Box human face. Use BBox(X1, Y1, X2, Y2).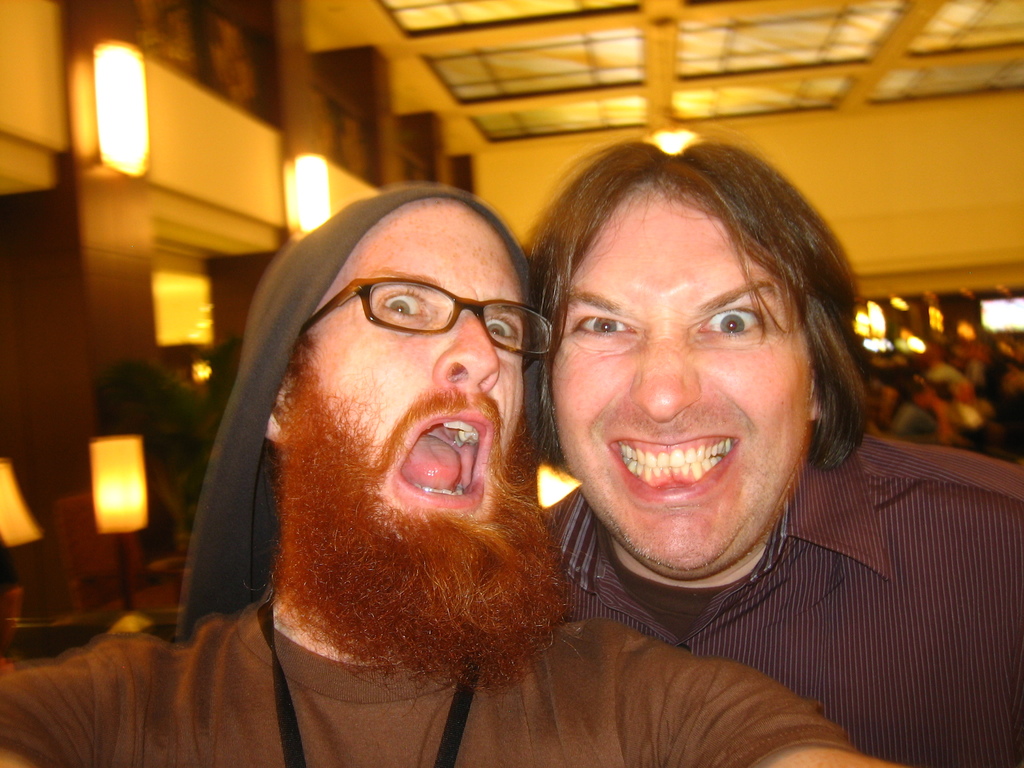
BBox(303, 195, 524, 539).
